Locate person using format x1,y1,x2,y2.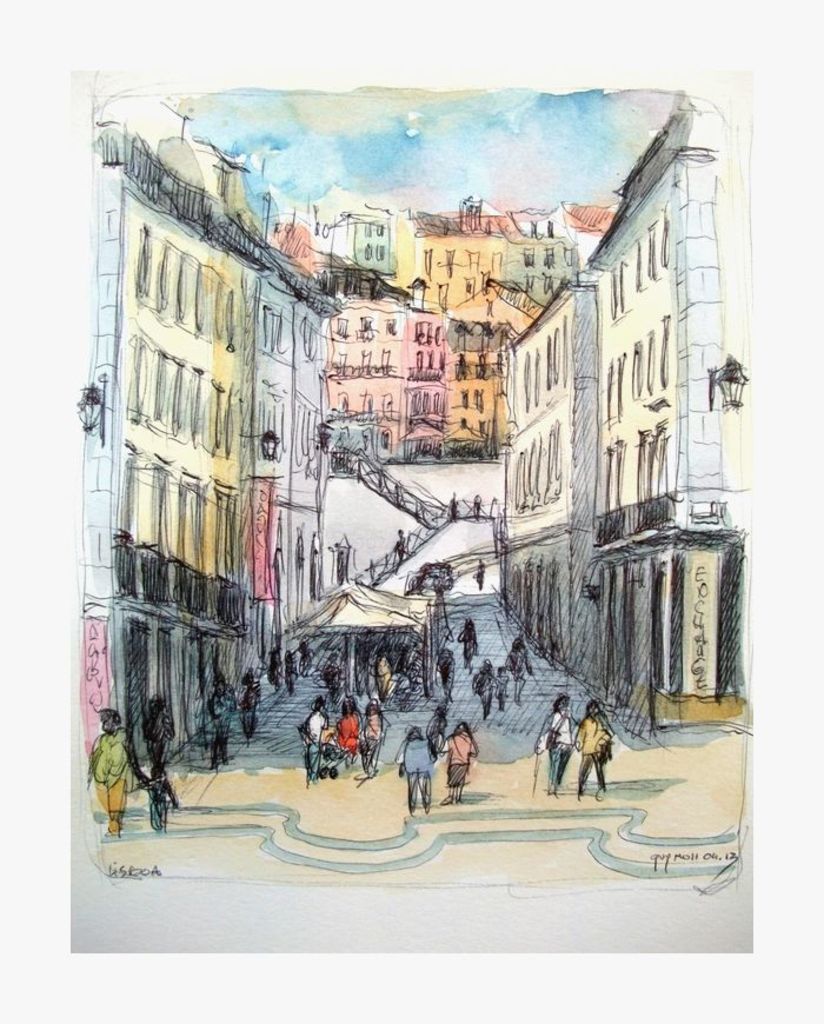
82,701,133,836.
